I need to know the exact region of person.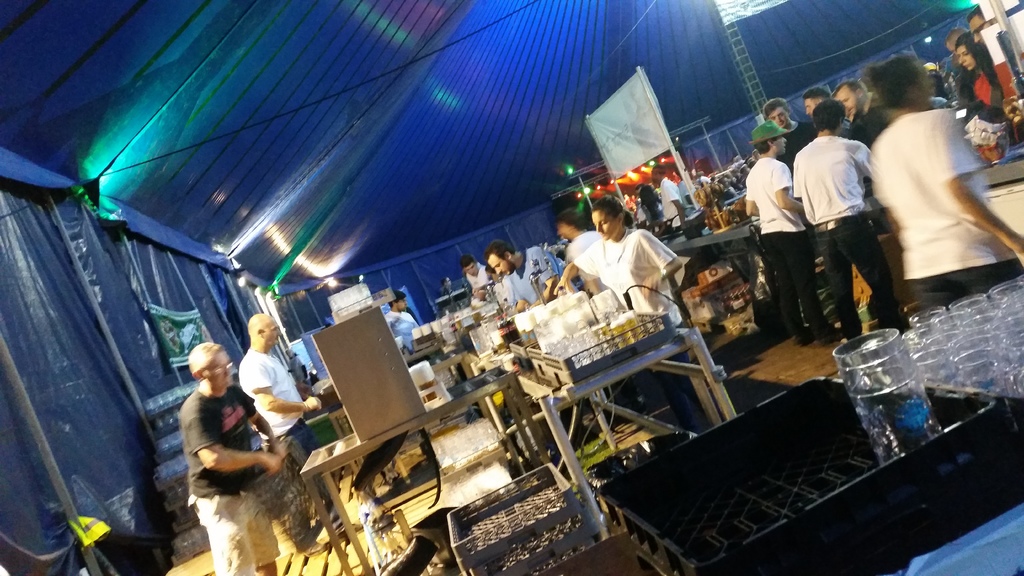
Region: region(872, 51, 1023, 309).
